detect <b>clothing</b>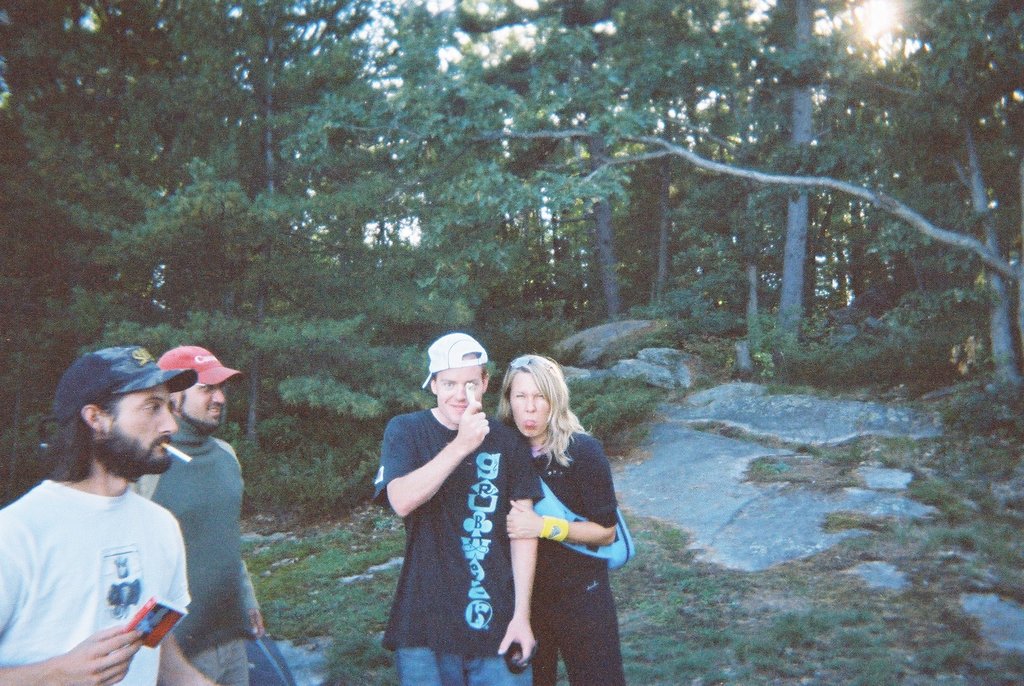
7, 422, 194, 676
